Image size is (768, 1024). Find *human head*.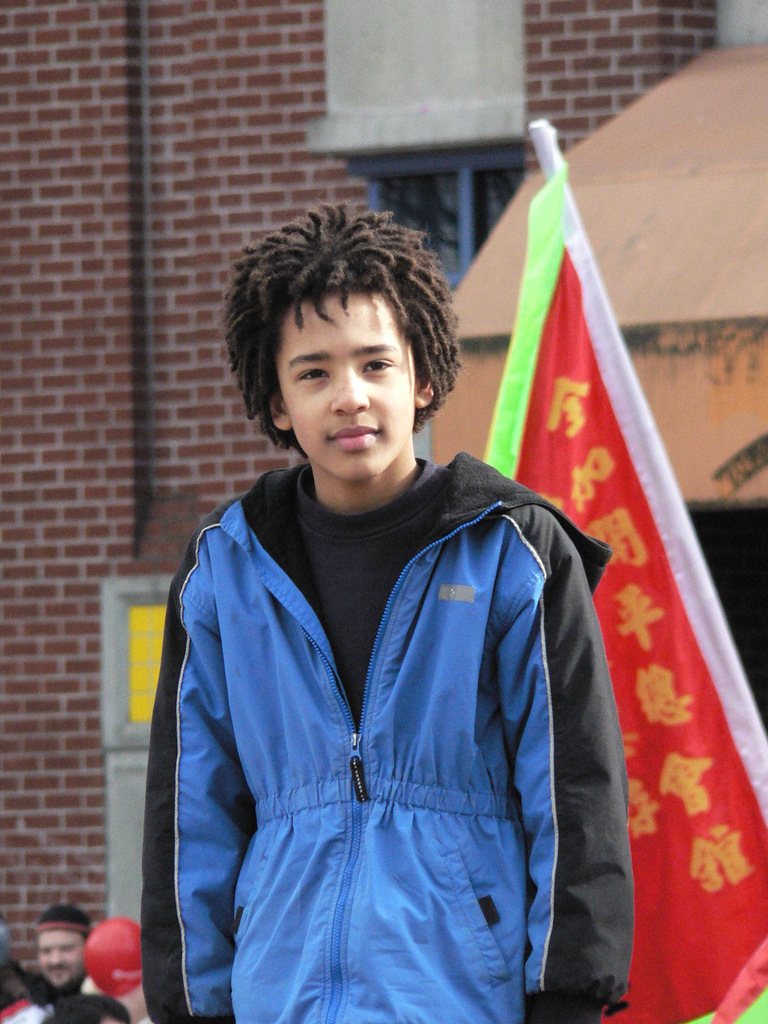
BBox(244, 216, 461, 448).
